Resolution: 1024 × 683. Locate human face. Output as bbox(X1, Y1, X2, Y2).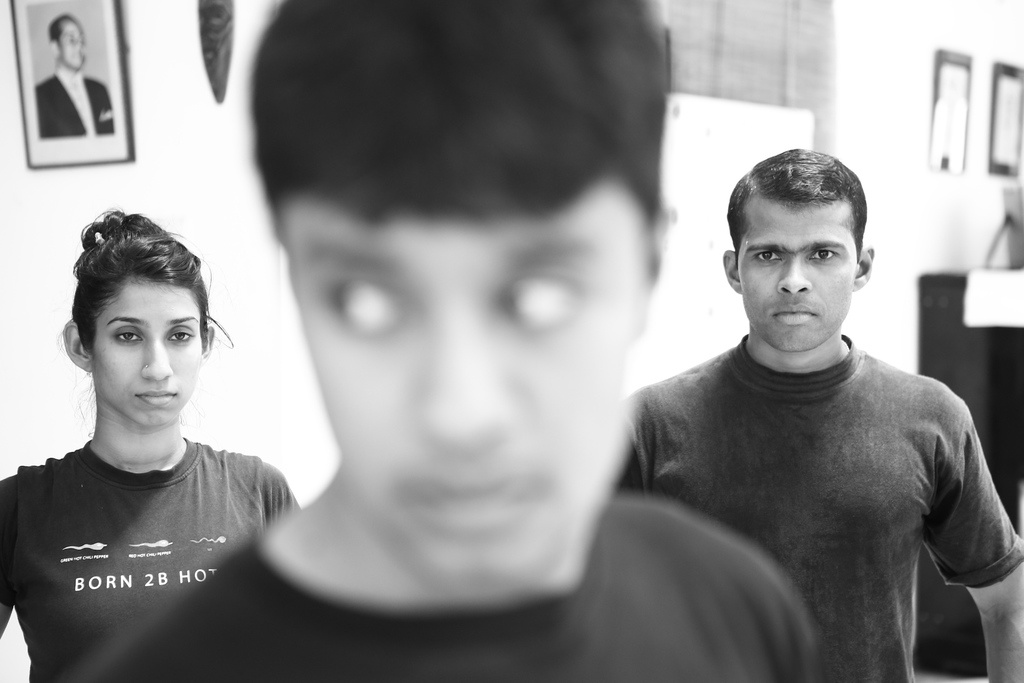
bbox(285, 179, 648, 593).
